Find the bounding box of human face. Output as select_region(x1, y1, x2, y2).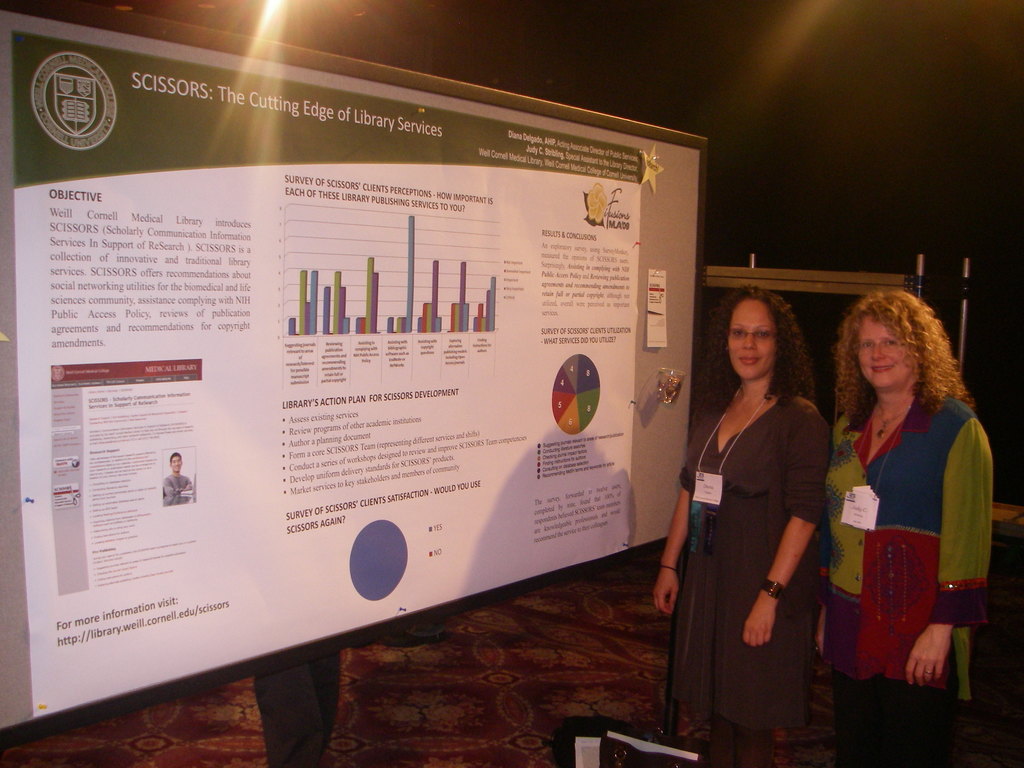
select_region(860, 321, 920, 390).
